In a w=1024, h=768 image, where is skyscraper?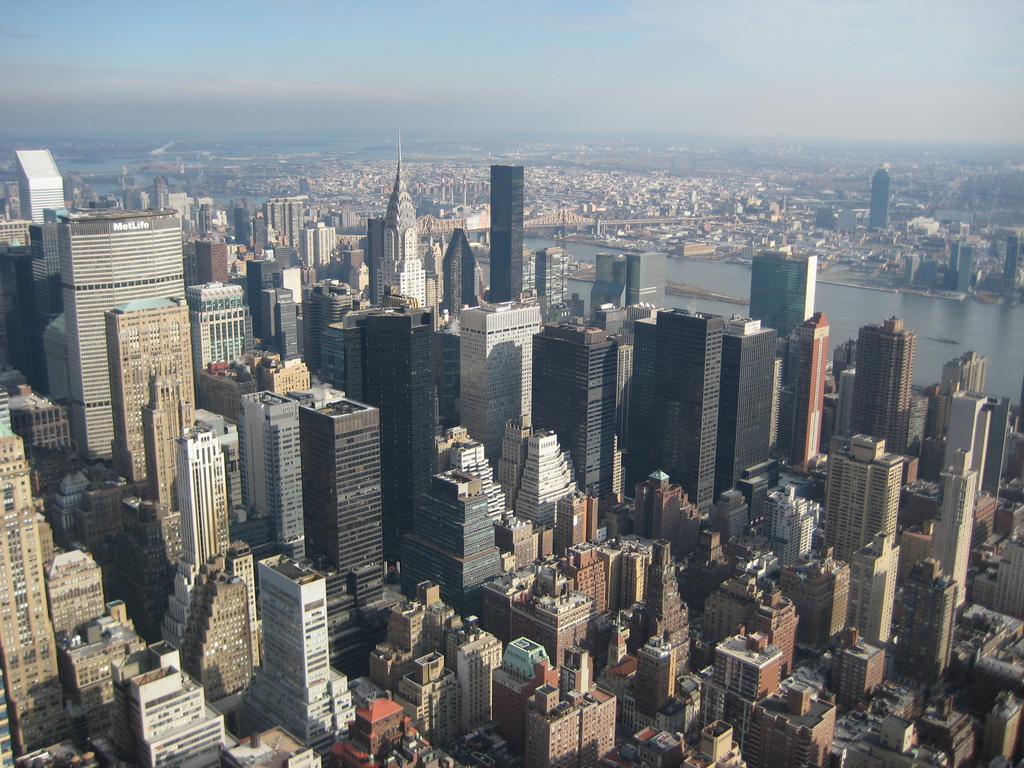
868:164:893:226.
